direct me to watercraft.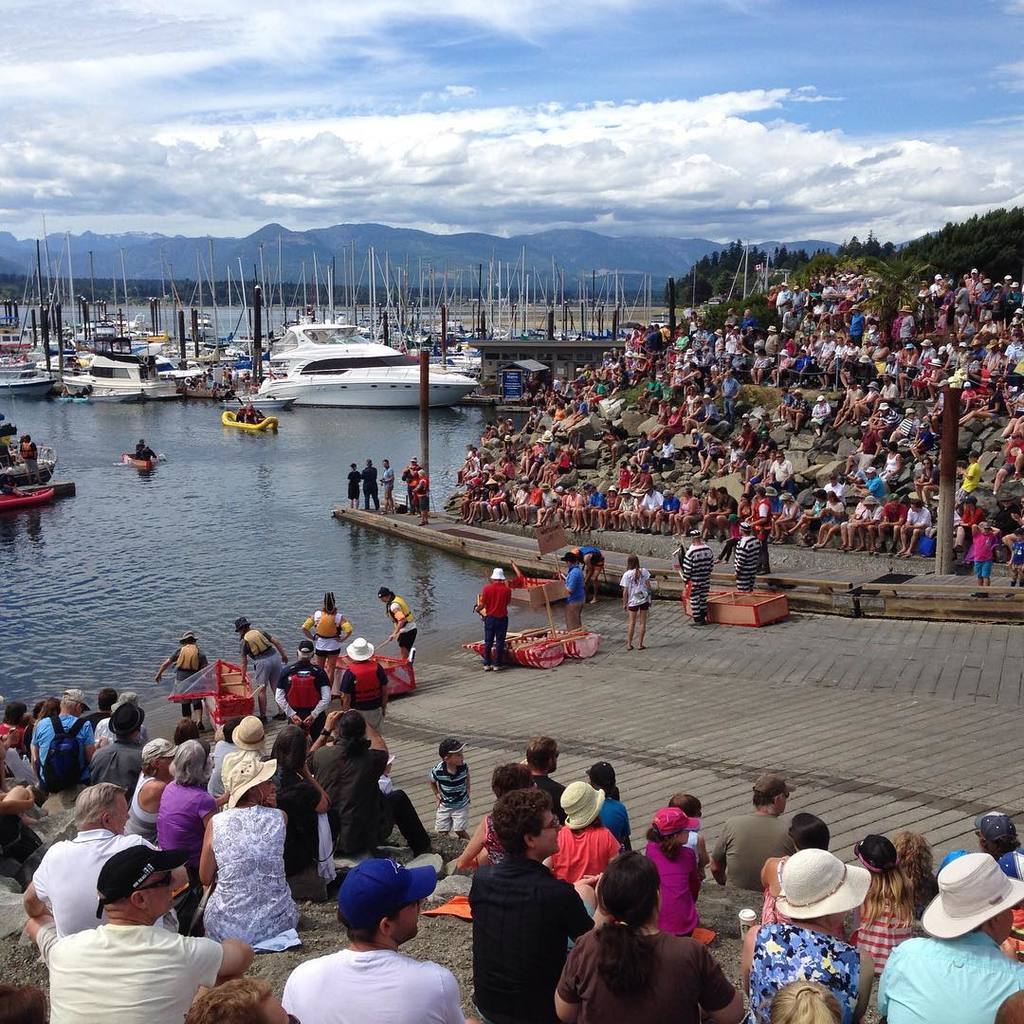
Direction: [left=222, top=408, right=279, bottom=429].
